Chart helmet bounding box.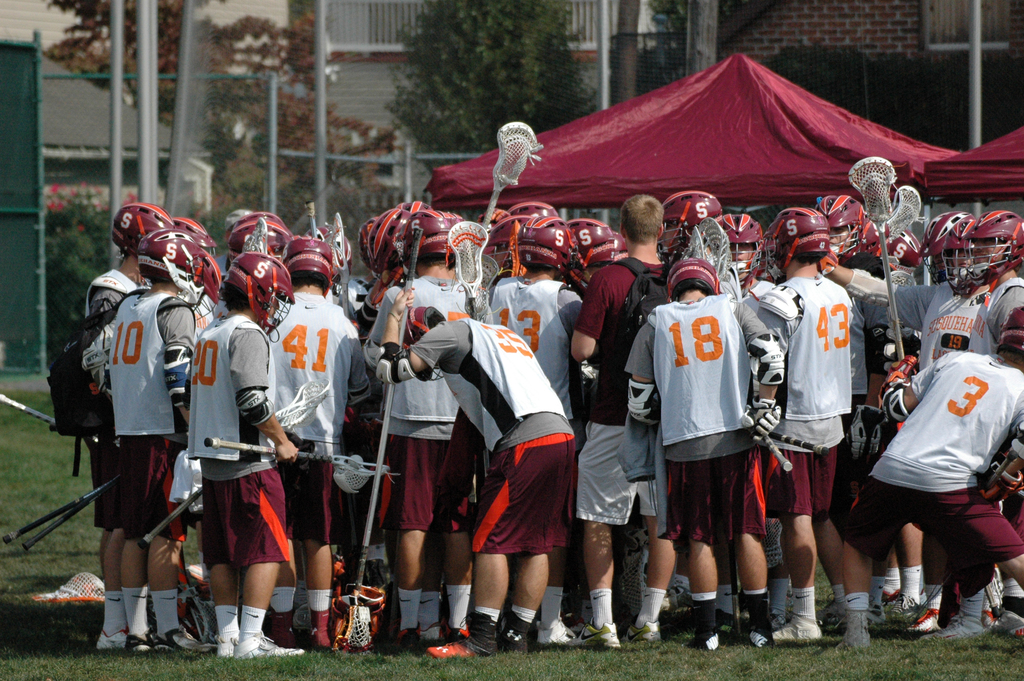
Charted: [365,201,409,282].
